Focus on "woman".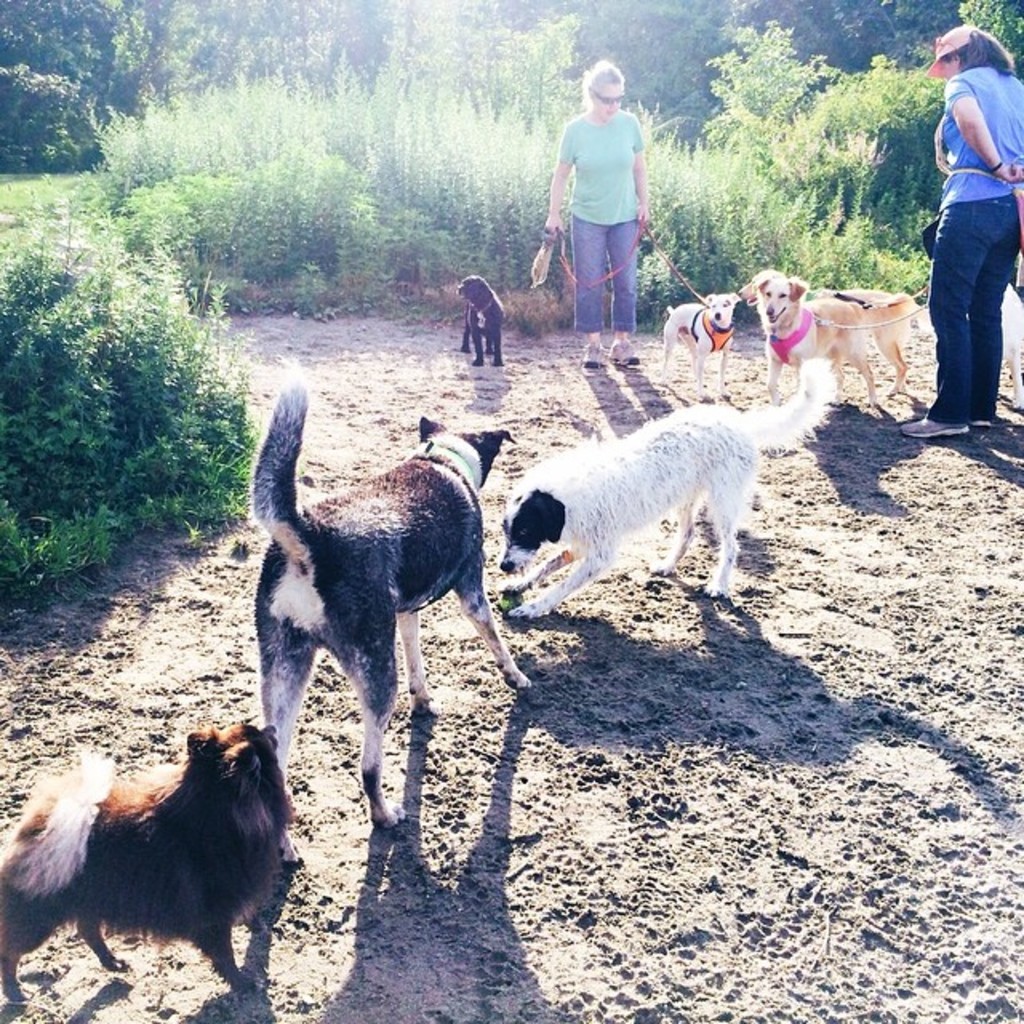
Focused at pyautogui.locateOnScreen(901, 21, 1022, 442).
